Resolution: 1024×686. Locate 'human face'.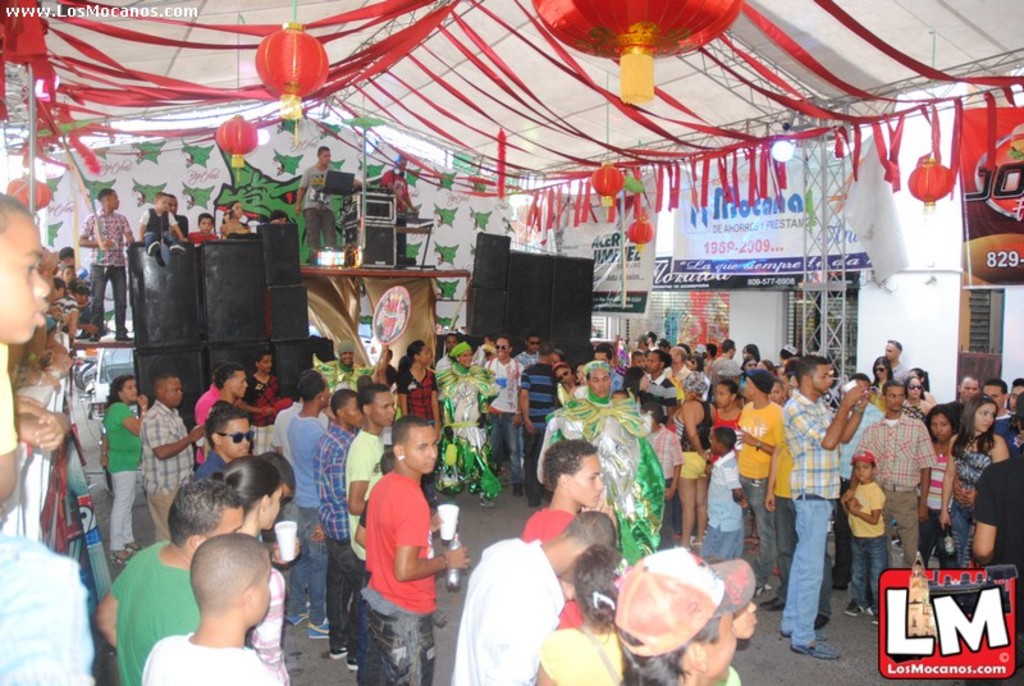
(906, 380, 918, 397).
